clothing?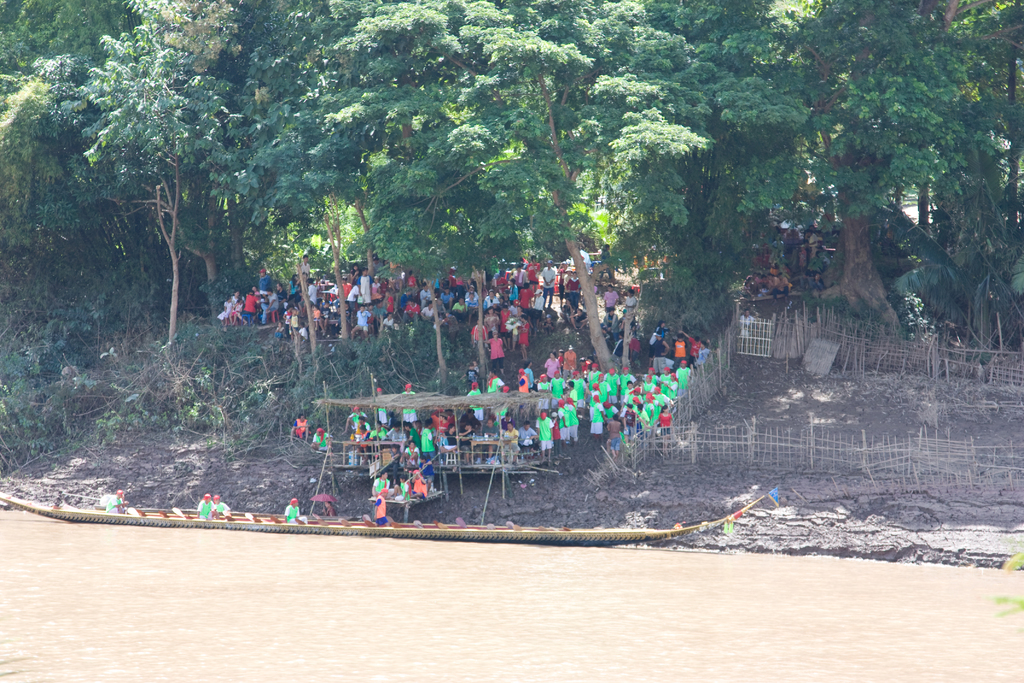
<region>628, 337, 646, 366</region>
